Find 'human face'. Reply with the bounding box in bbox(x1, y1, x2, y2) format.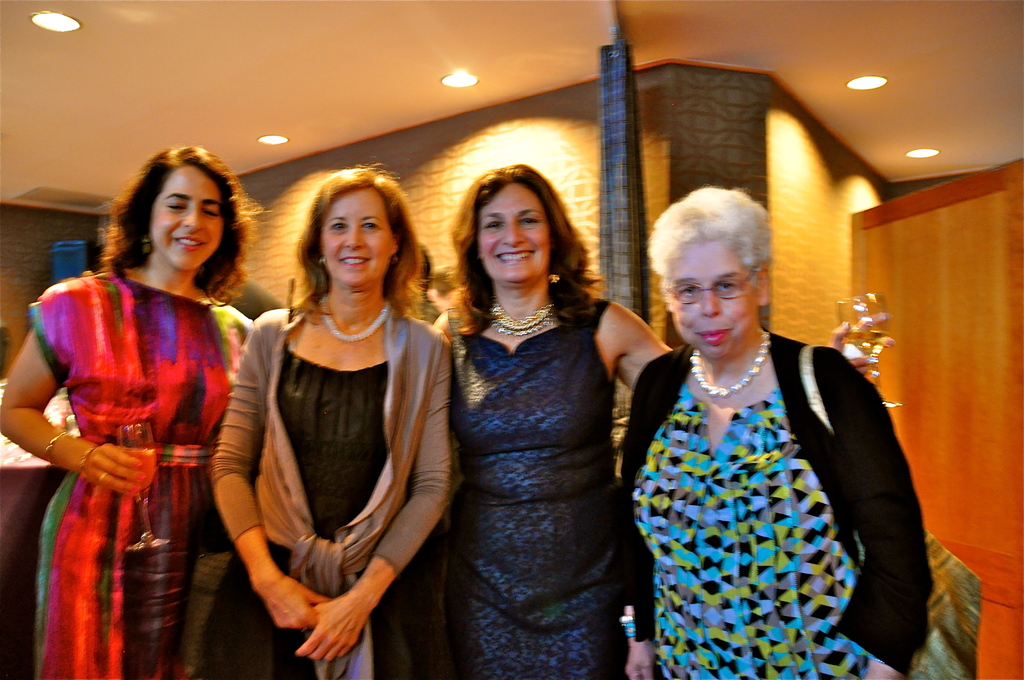
bbox(479, 182, 550, 285).
